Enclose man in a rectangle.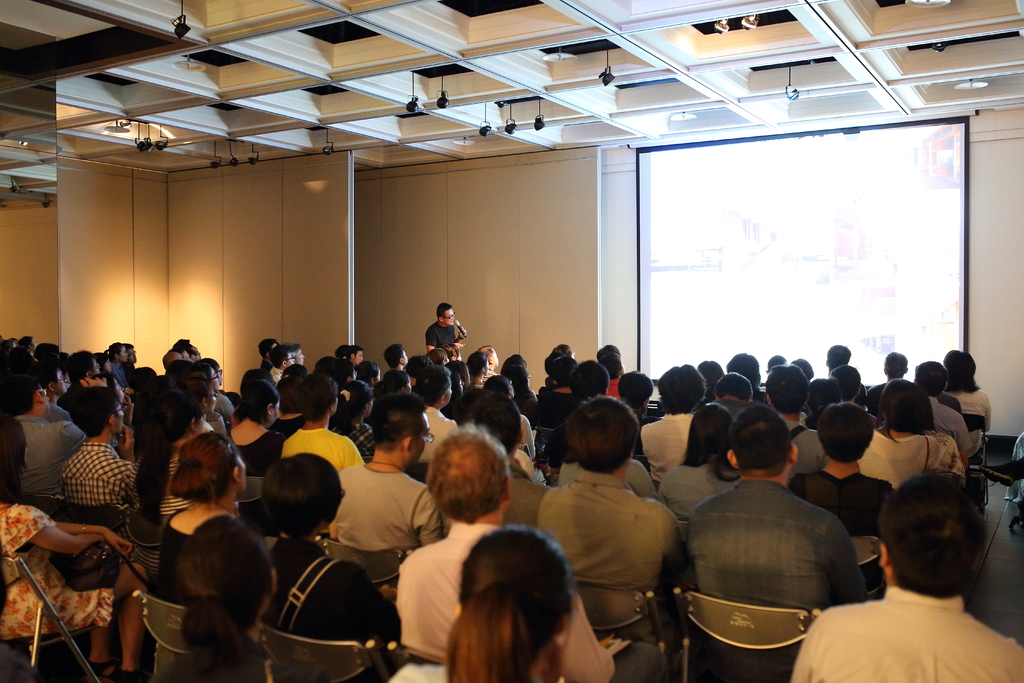
bbox=[790, 358, 814, 377].
